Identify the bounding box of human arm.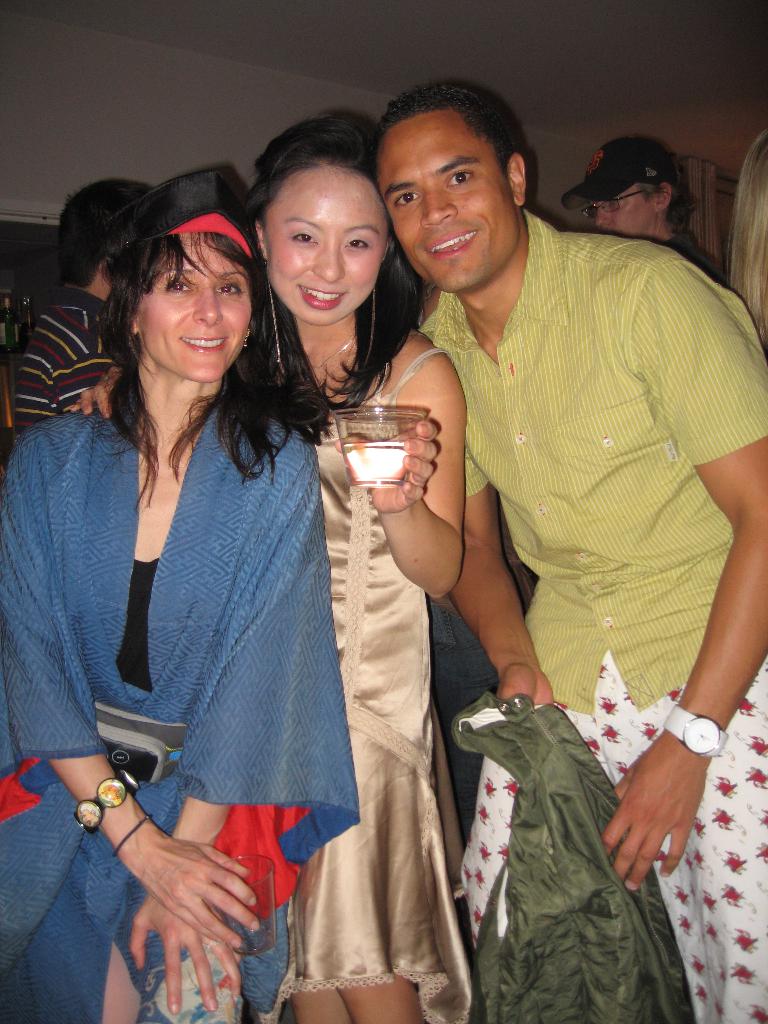
detection(678, 232, 735, 300).
